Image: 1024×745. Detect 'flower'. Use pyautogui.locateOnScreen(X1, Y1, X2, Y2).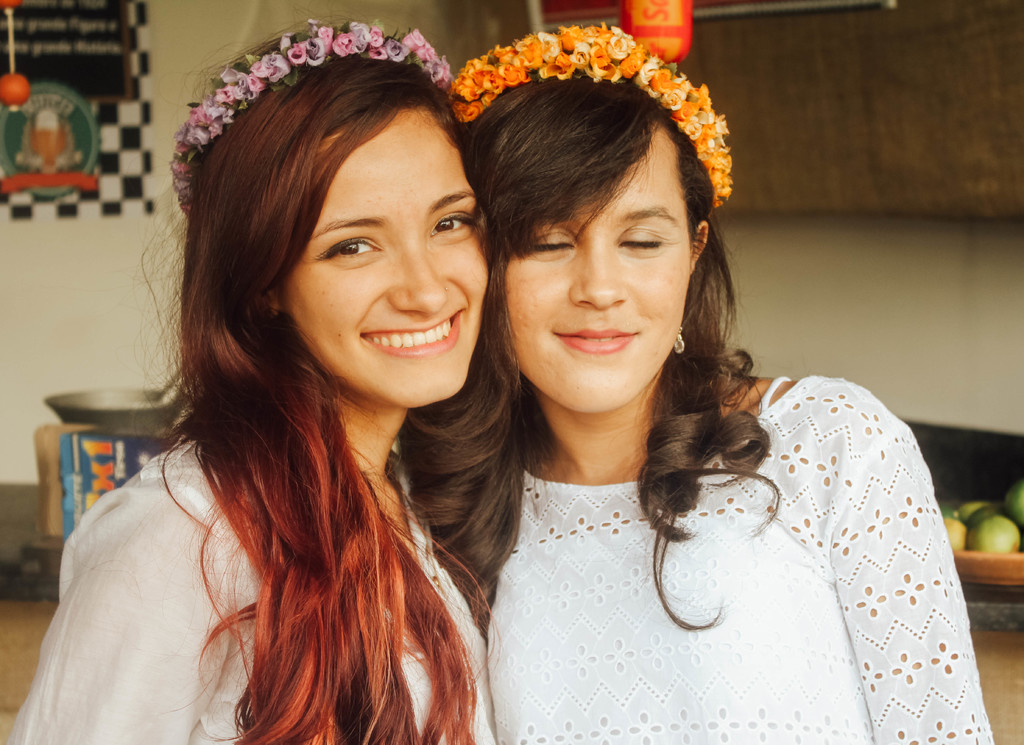
pyautogui.locateOnScreen(590, 27, 633, 65).
